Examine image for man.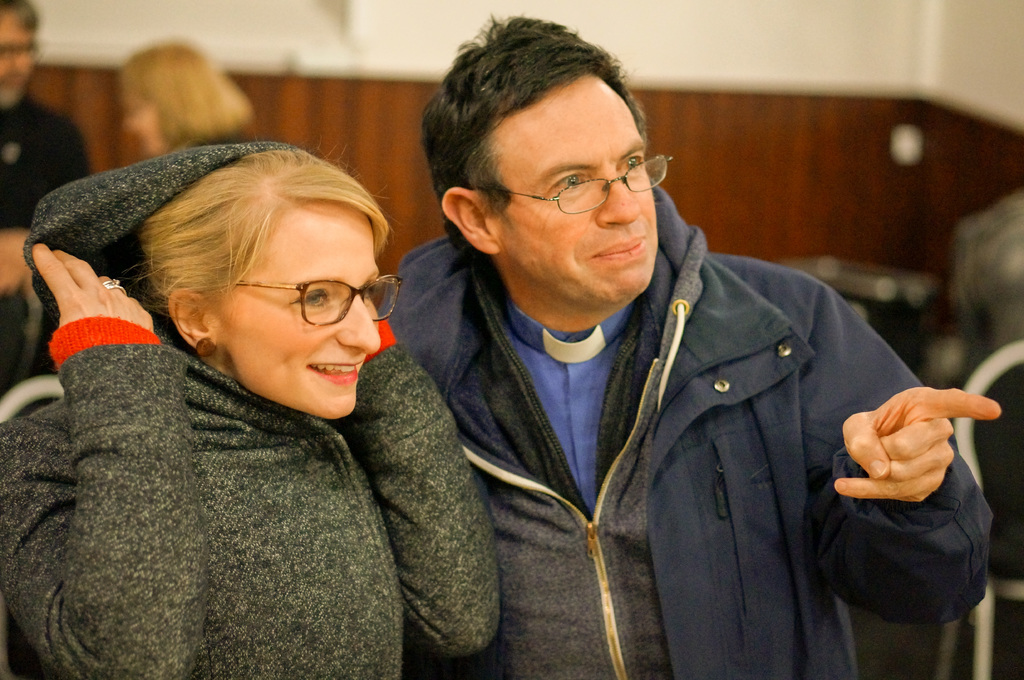
Examination result: <region>0, 0, 102, 170</region>.
